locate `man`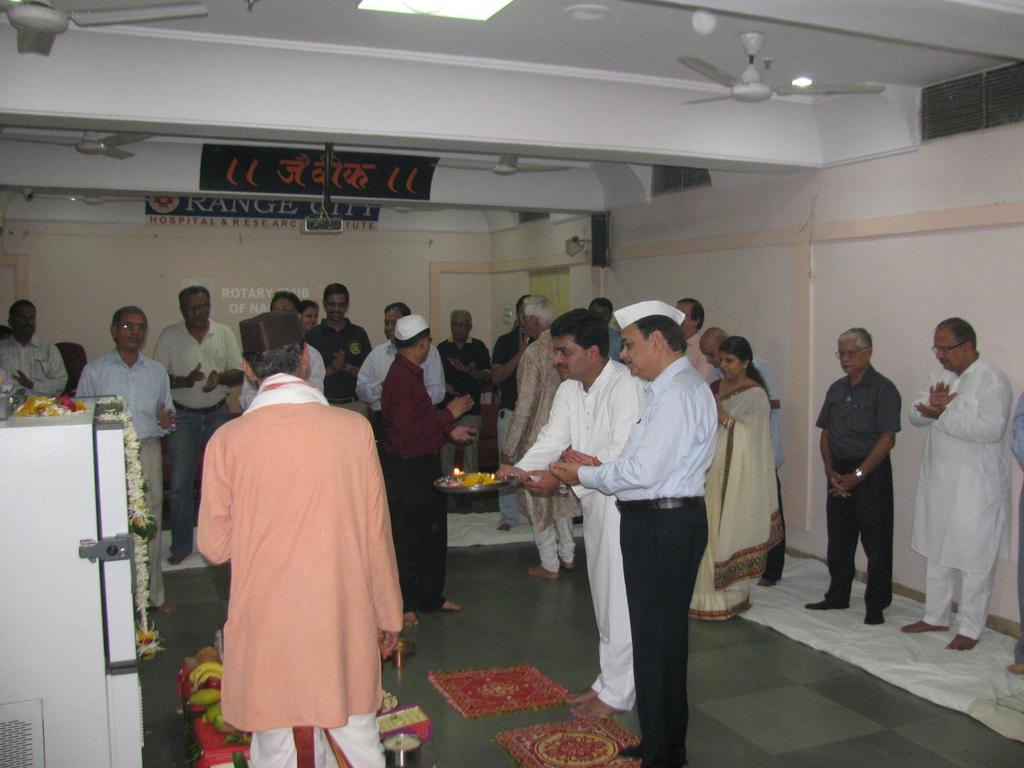
<box>178,313,414,748</box>
